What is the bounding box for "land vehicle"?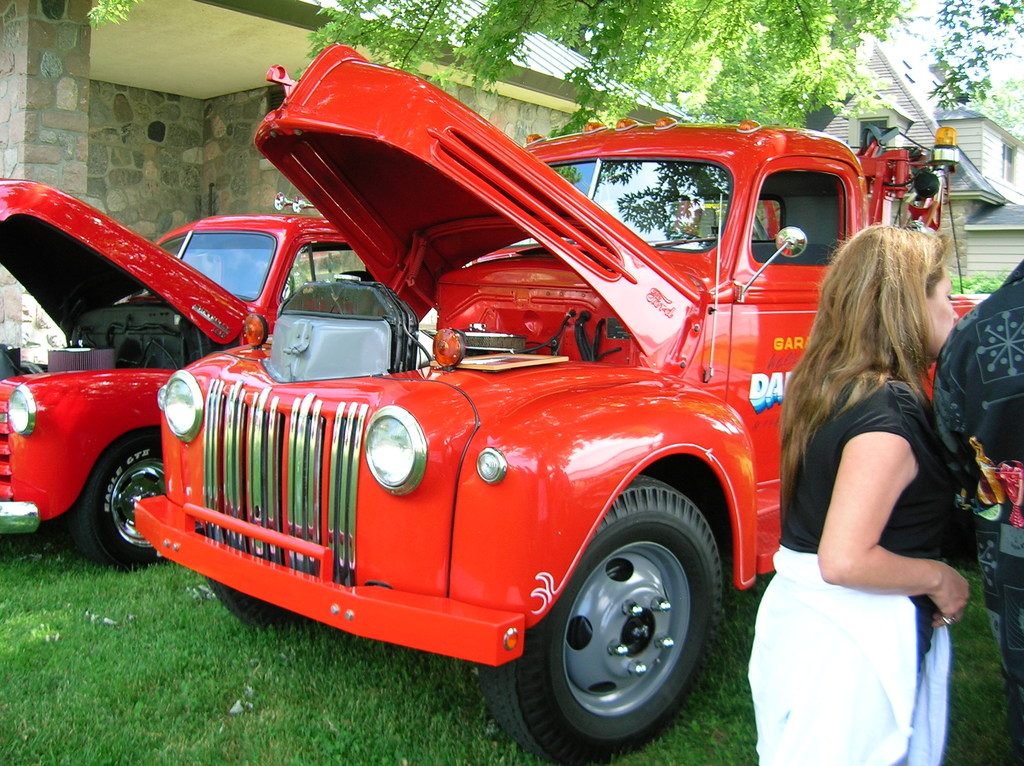
Rect(134, 44, 992, 765).
